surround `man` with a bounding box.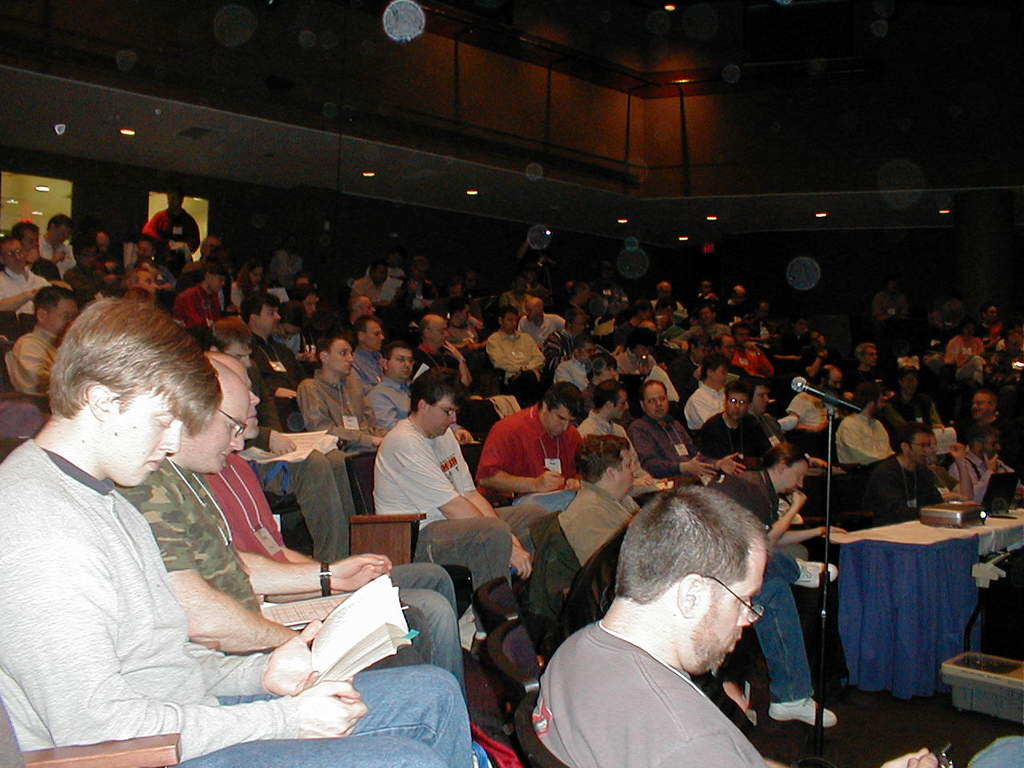
(470, 379, 594, 511).
